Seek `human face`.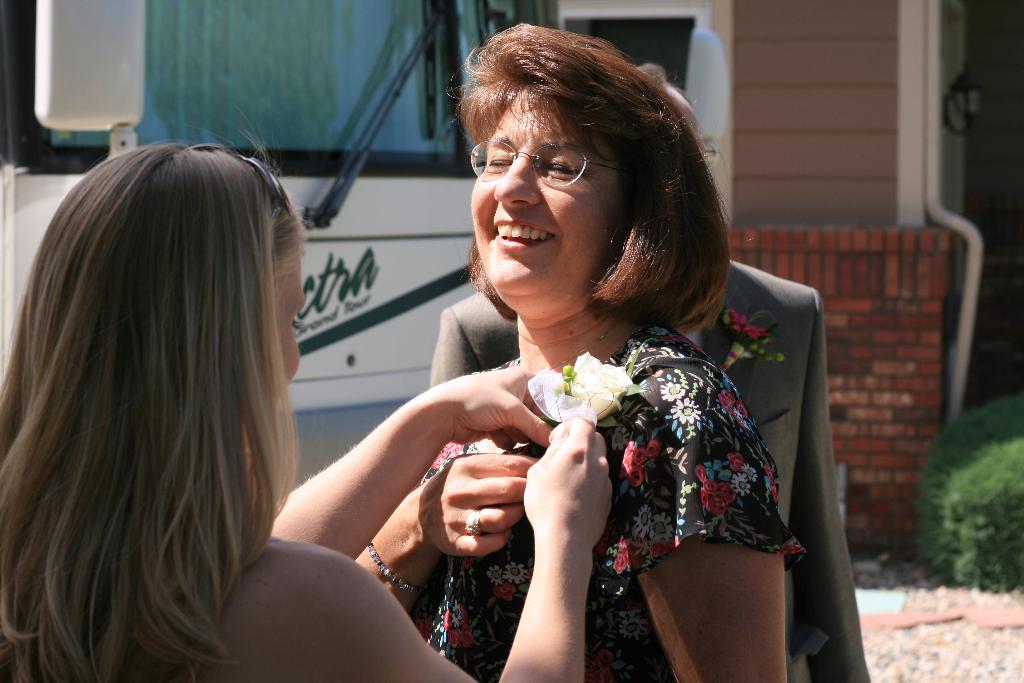
470/79/628/299.
